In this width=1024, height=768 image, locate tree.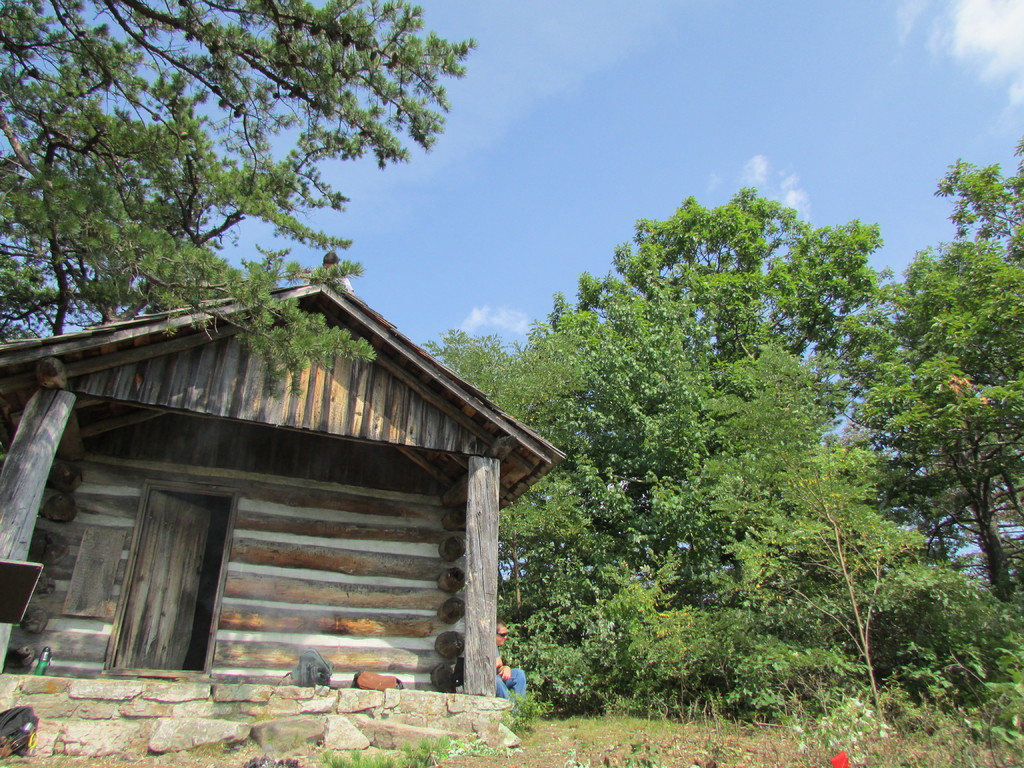
Bounding box: crop(0, 0, 483, 404).
